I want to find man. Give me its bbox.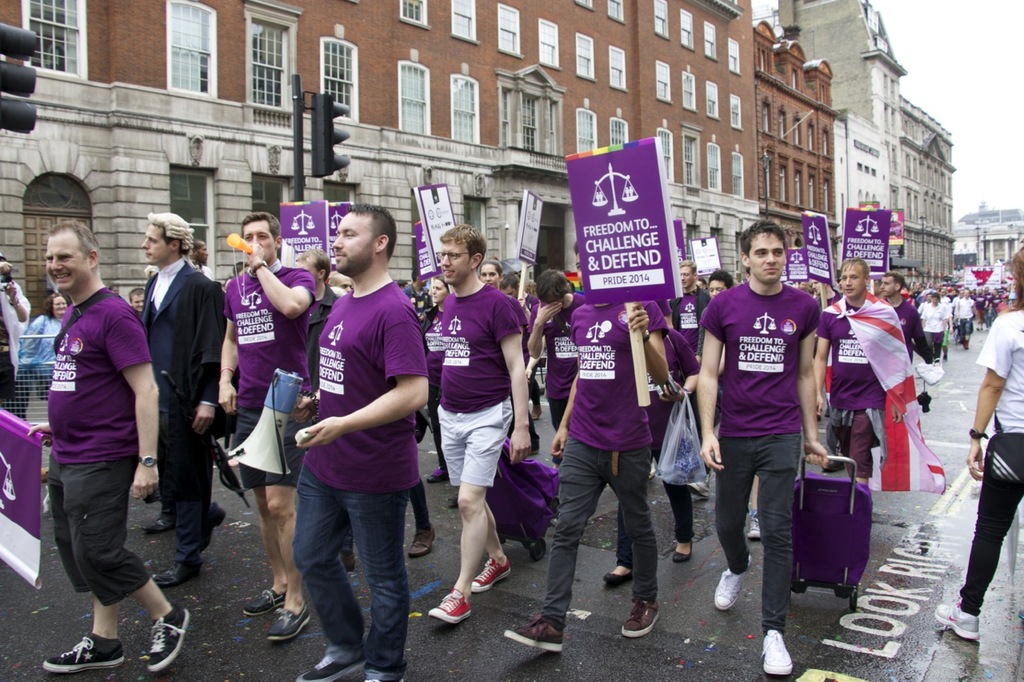
Rect(325, 288, 347, 298).
